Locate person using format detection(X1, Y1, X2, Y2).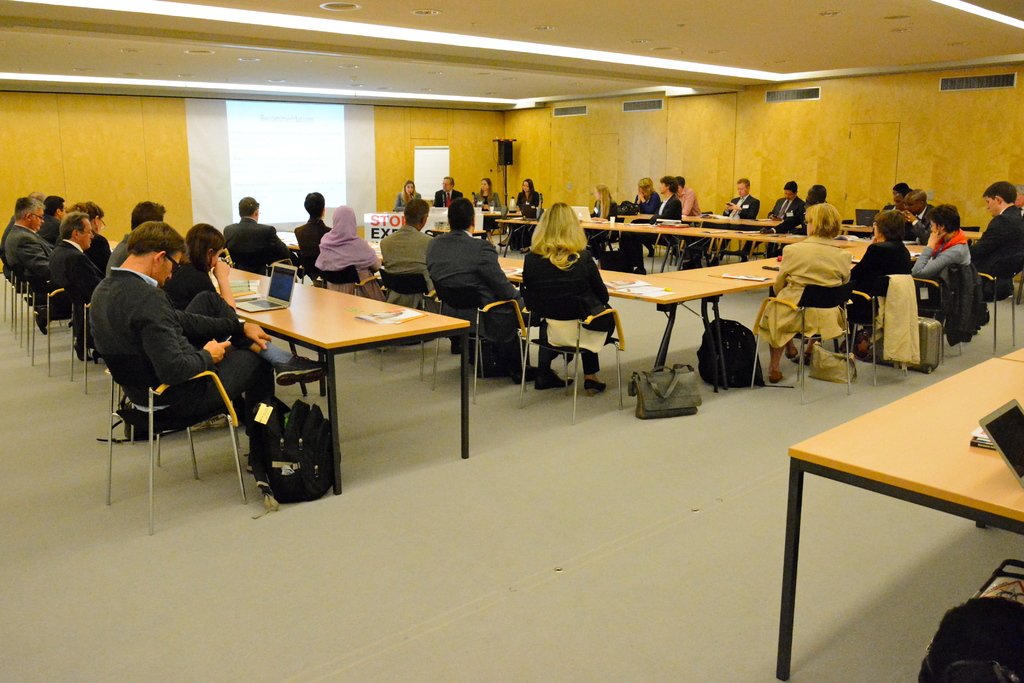
detection(397, 178, 422, 209).
